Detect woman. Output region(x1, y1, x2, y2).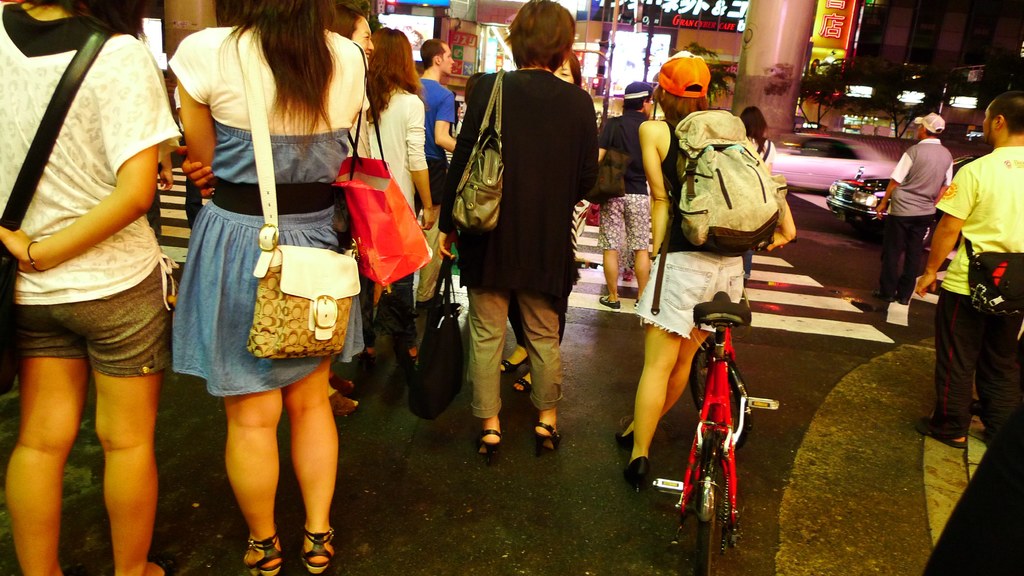
region(0, 0, 187, 575).
